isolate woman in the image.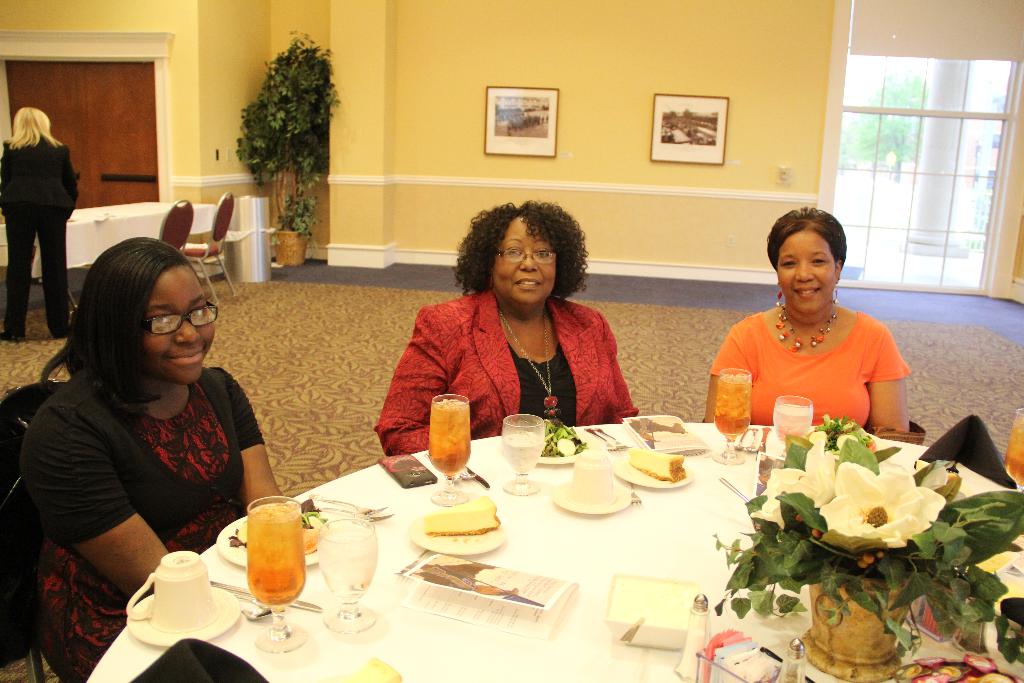
Isolated region: bbox(701, 205, 915, 437).
